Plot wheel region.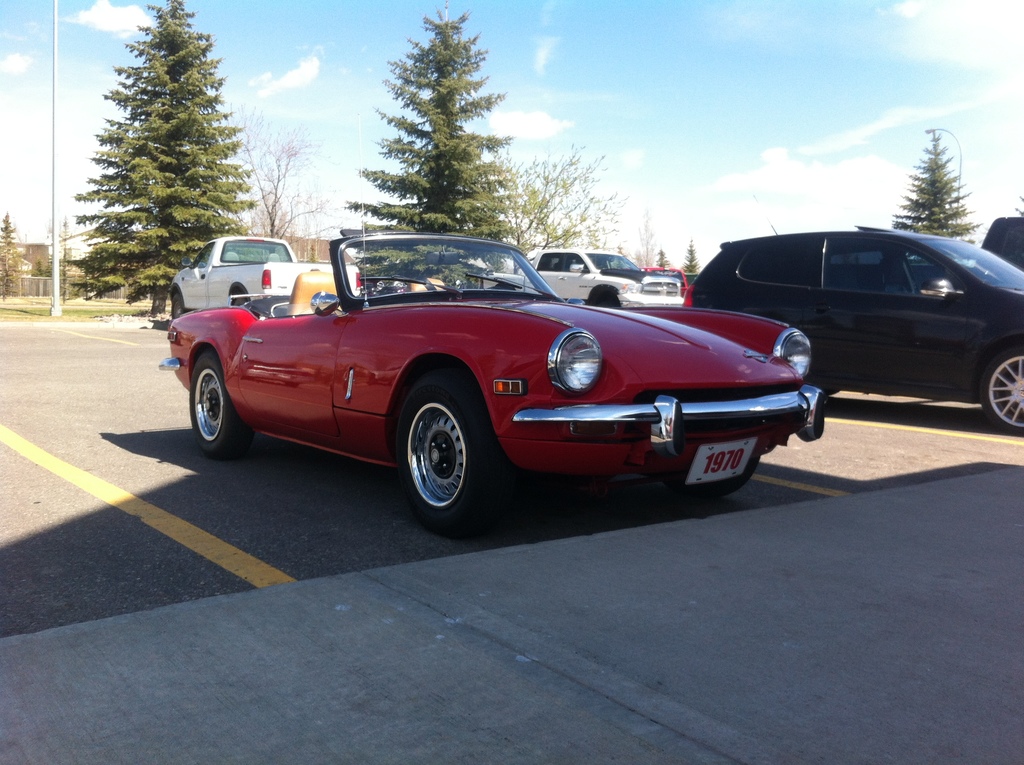
Plotted at Rect(188, 347, 253, 459).
